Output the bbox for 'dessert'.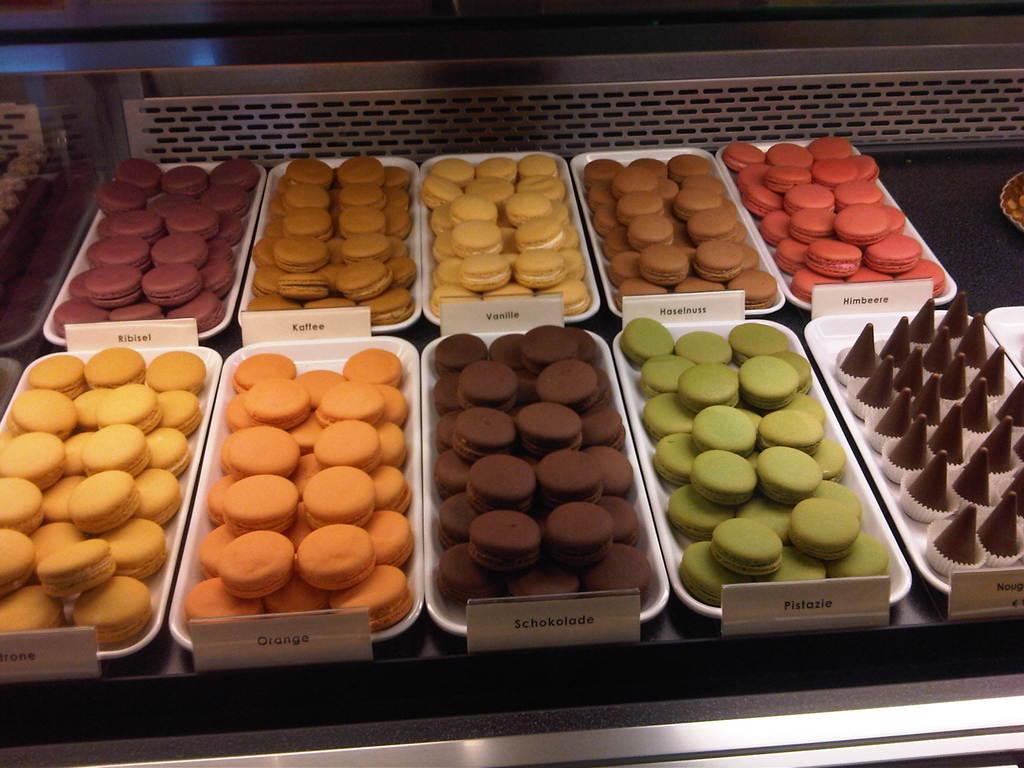
detection(675, 365, 737, 408).
